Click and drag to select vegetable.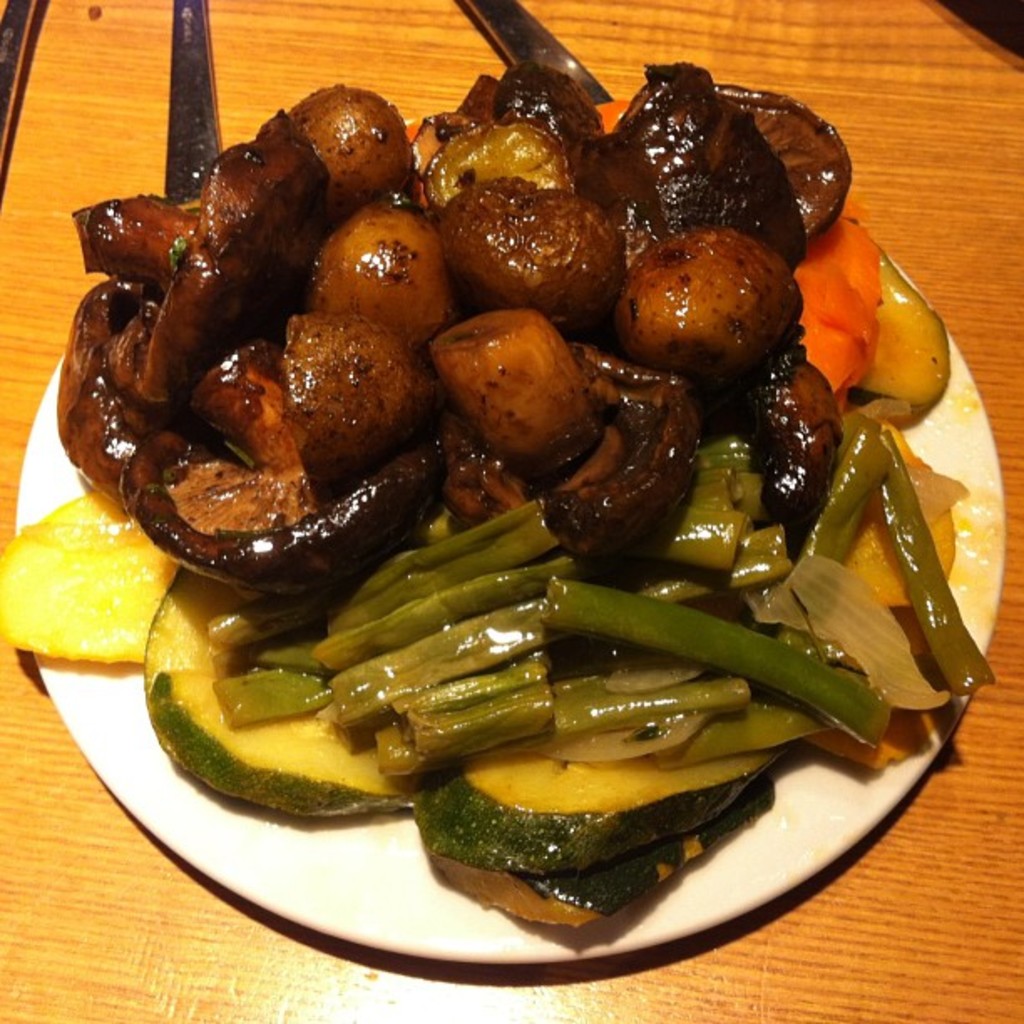
Selection: <region>800, 206, 877, 410</region>.
